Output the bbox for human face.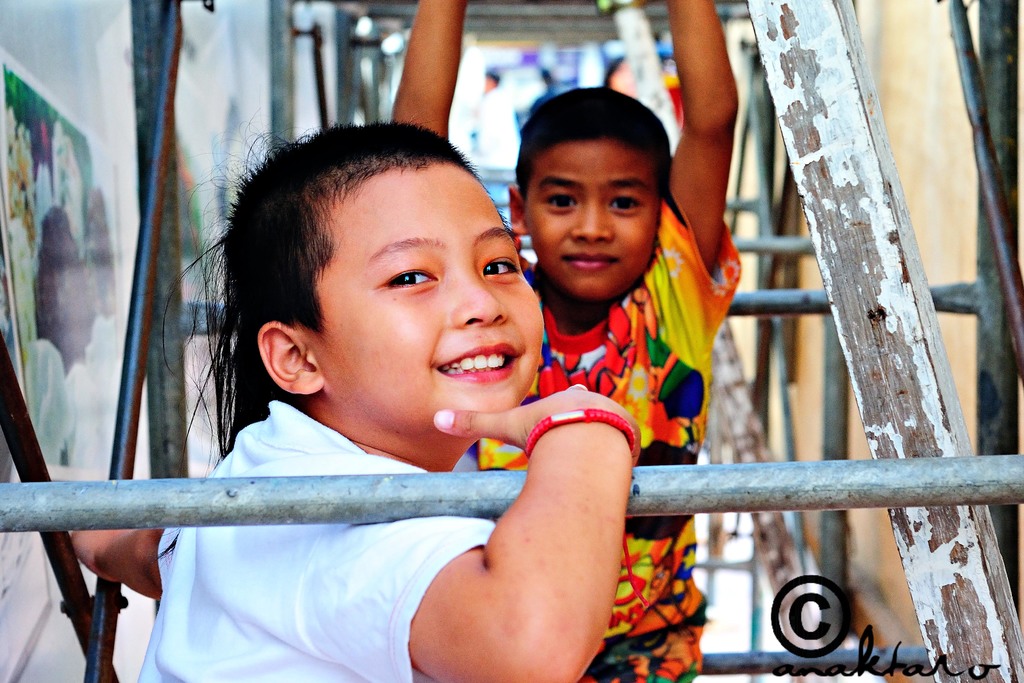
BBox(524, 140, 660, 299).
